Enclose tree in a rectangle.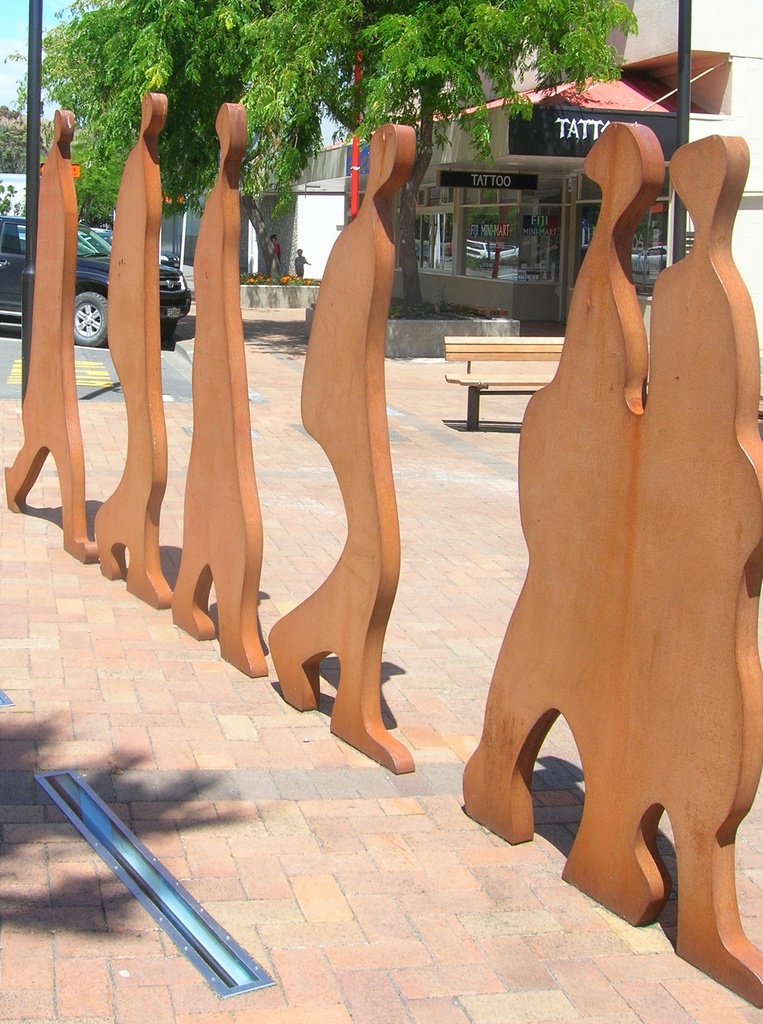
<box>1,0,646,227</box>.
